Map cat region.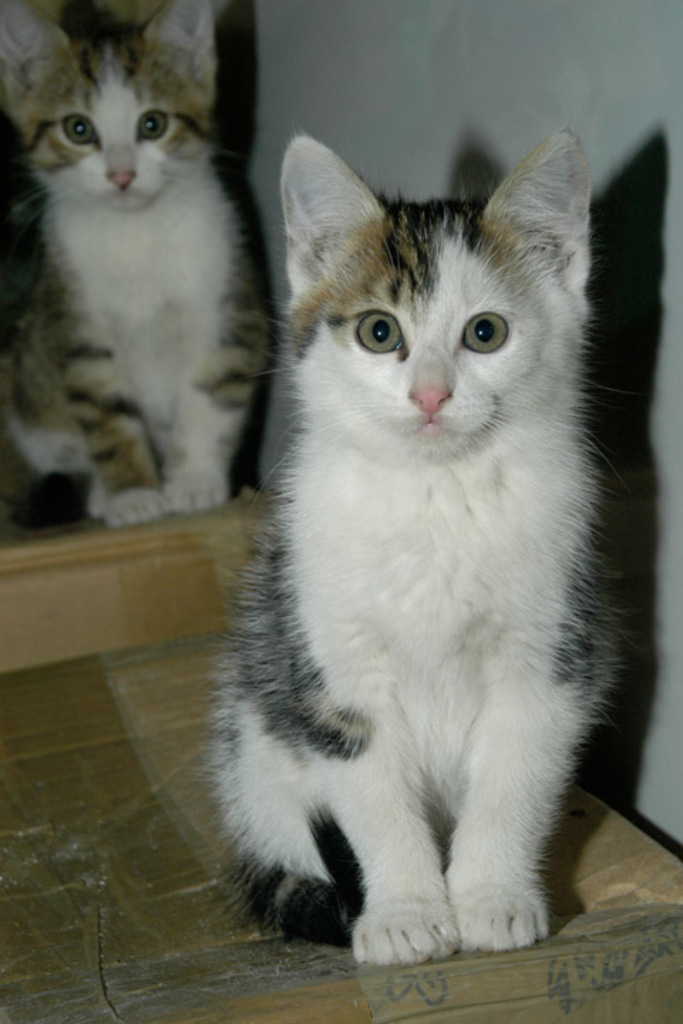
Mapped to detection(195, 122, 619, 973).
